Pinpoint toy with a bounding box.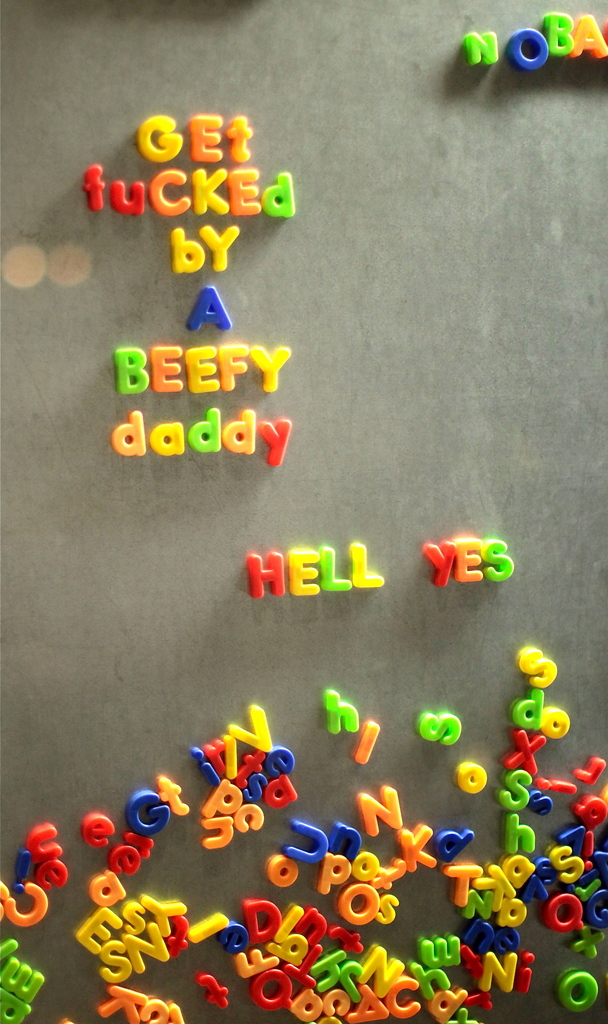
[left=499, top=739, right=548, bottom=777].
